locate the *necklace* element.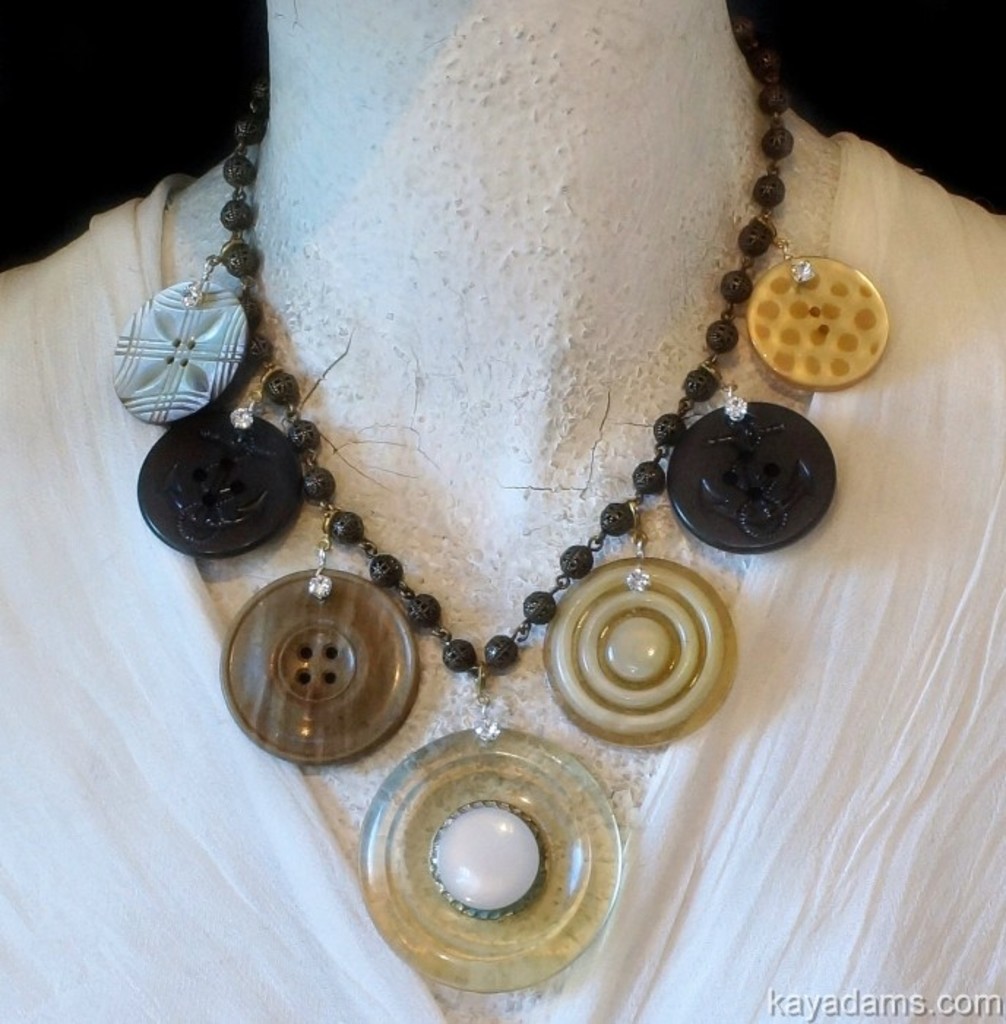
Element bbox: 98 9 892 1006.
